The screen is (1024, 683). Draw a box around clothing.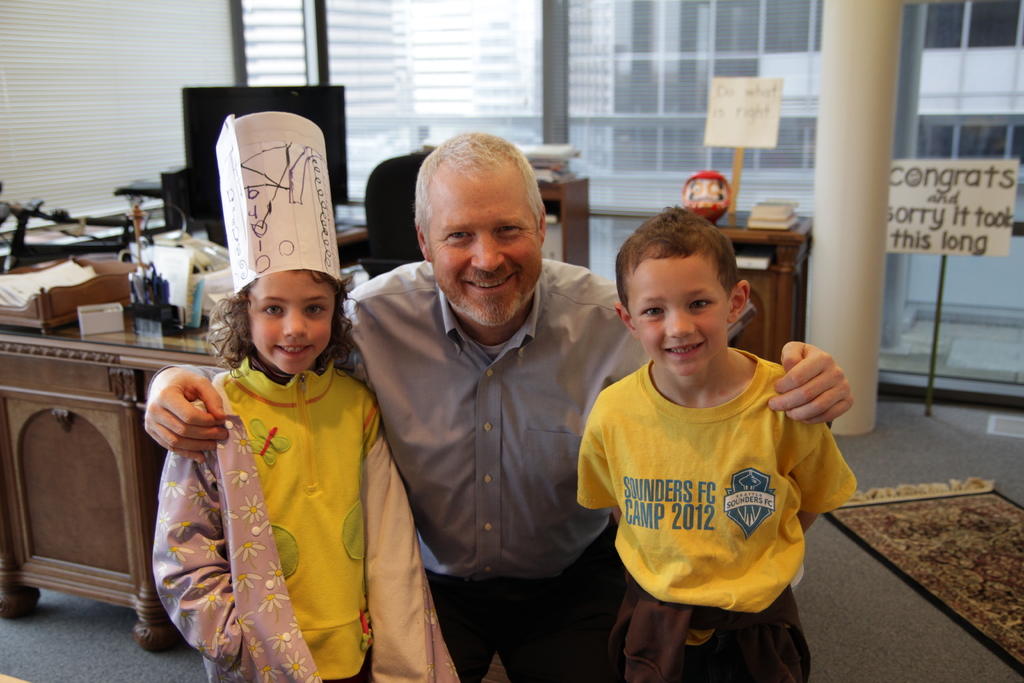
129, 313, 406, 670.
